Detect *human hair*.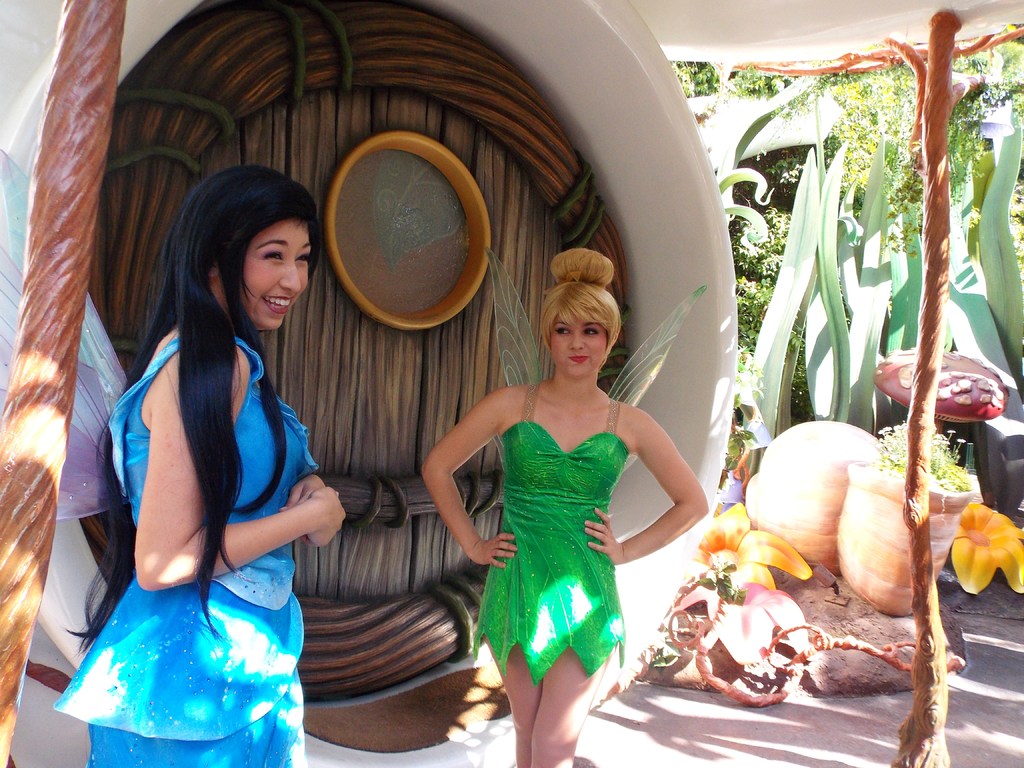
Detected at <bbox>540, 248, 621, 347</bbox>.
